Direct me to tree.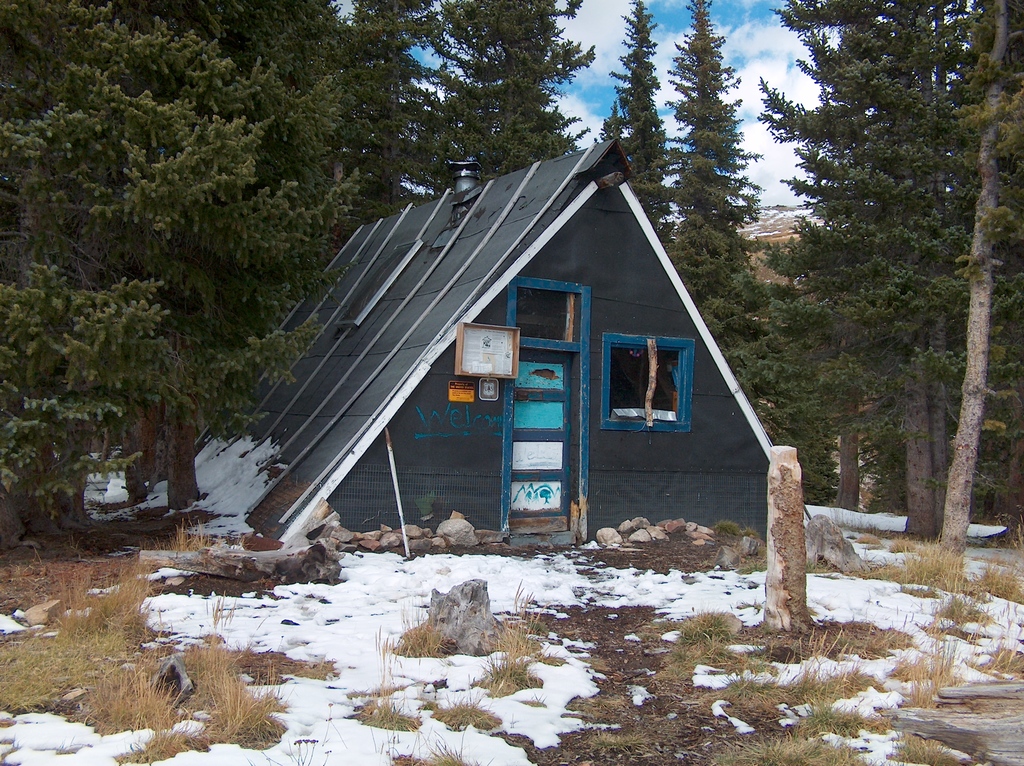
Direction: <bbox>581, 0, 676, 247</bbox>.
